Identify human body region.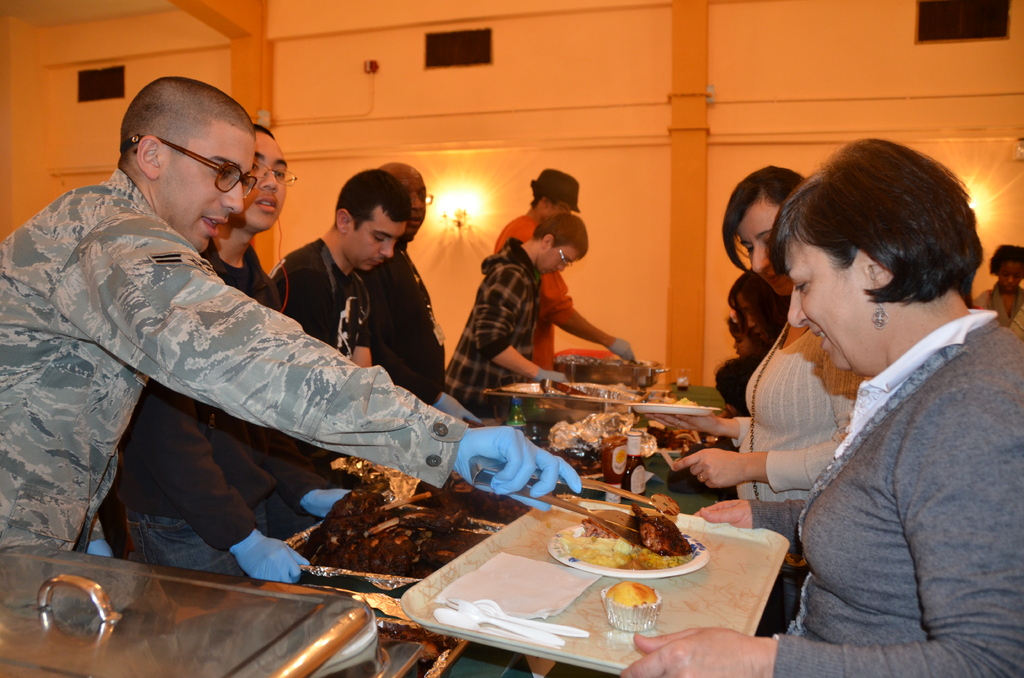
Region: rect(3, 76, 585, 558).
